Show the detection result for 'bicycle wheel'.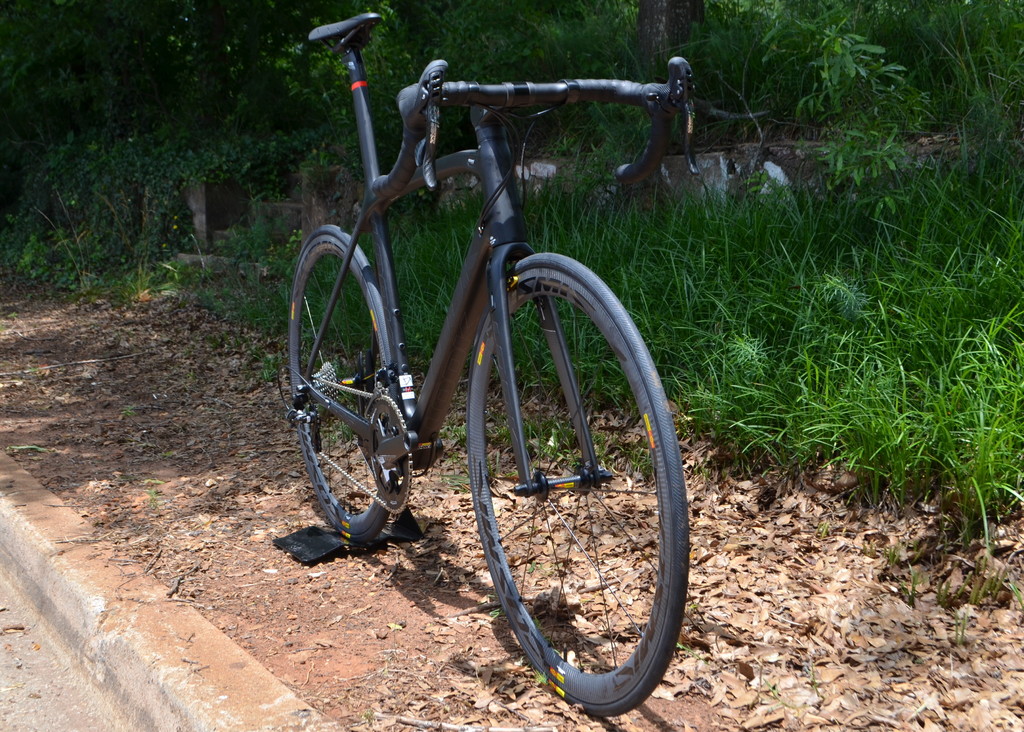
region(467, 250, 698, 707).
